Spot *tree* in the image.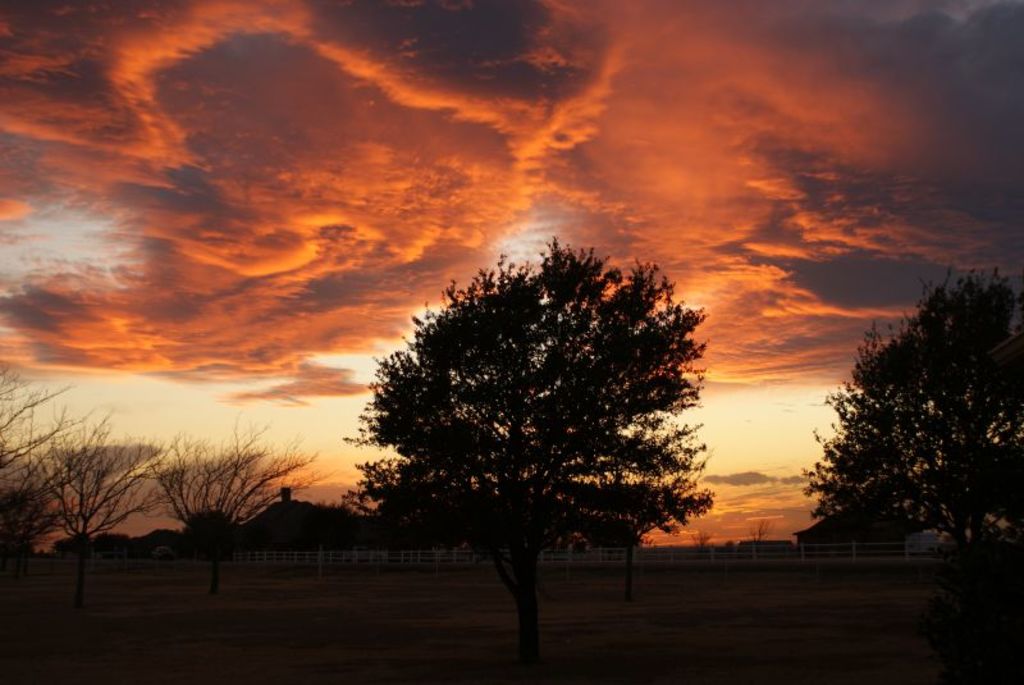
*tree* found at locate(348, 224, 721, 620).
